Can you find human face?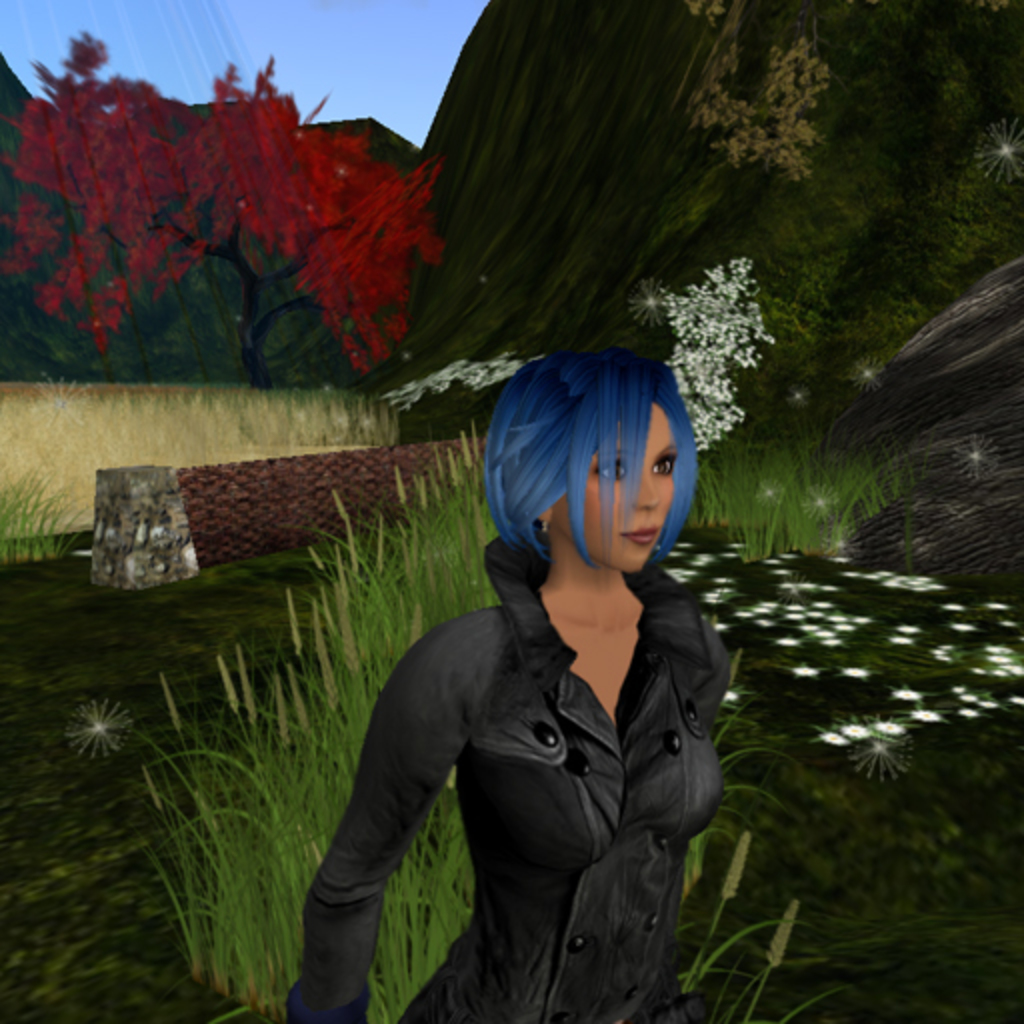
Yes, bounding box: {"x1": 562, "y1": 408, "x2": 680, "y2": 574}.
